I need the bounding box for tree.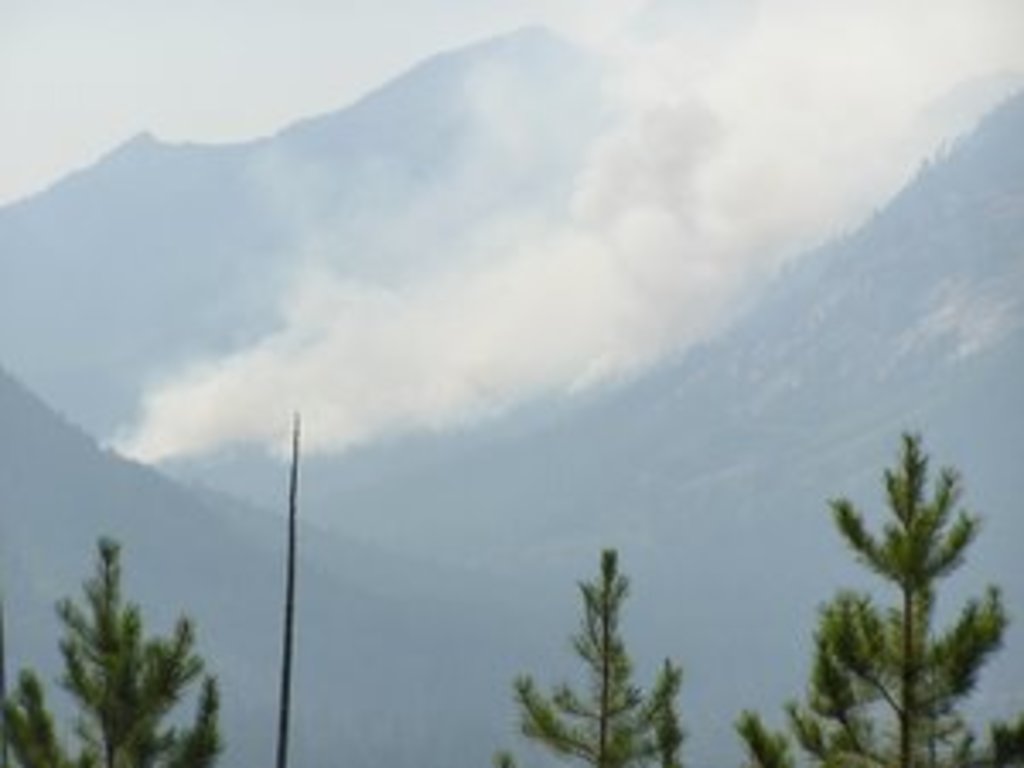
Here it is: bbox=[724, 427, 1021, 765].
